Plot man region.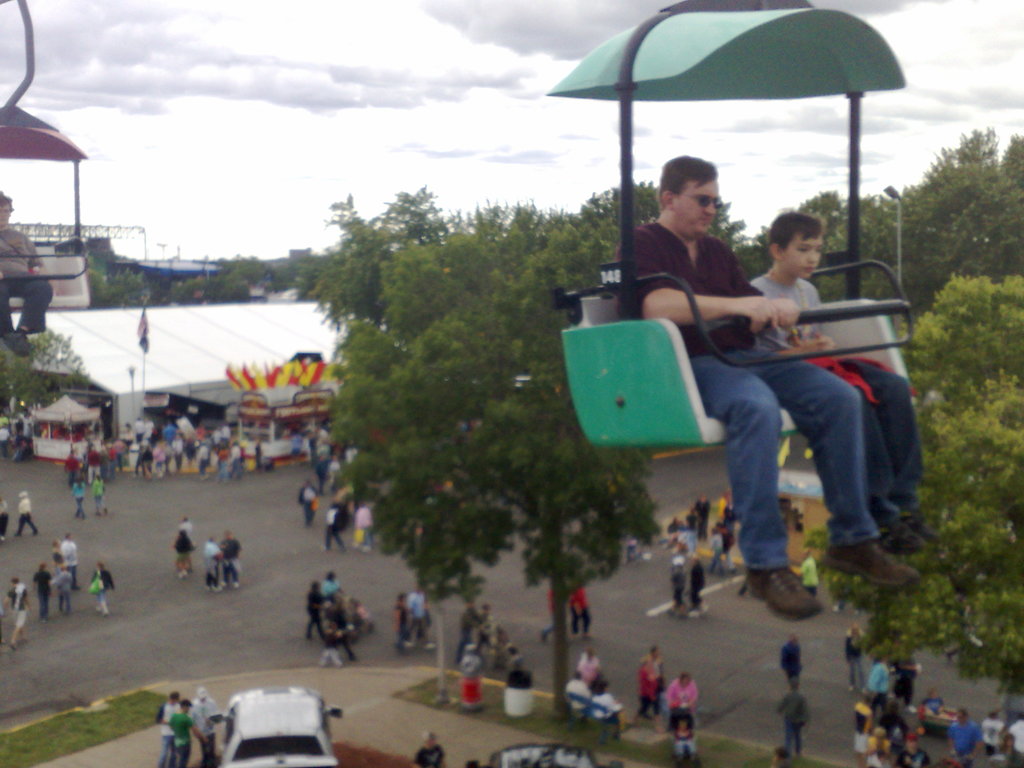
Plotted at [x1=187, y1=691, x2=227, y2=767].
